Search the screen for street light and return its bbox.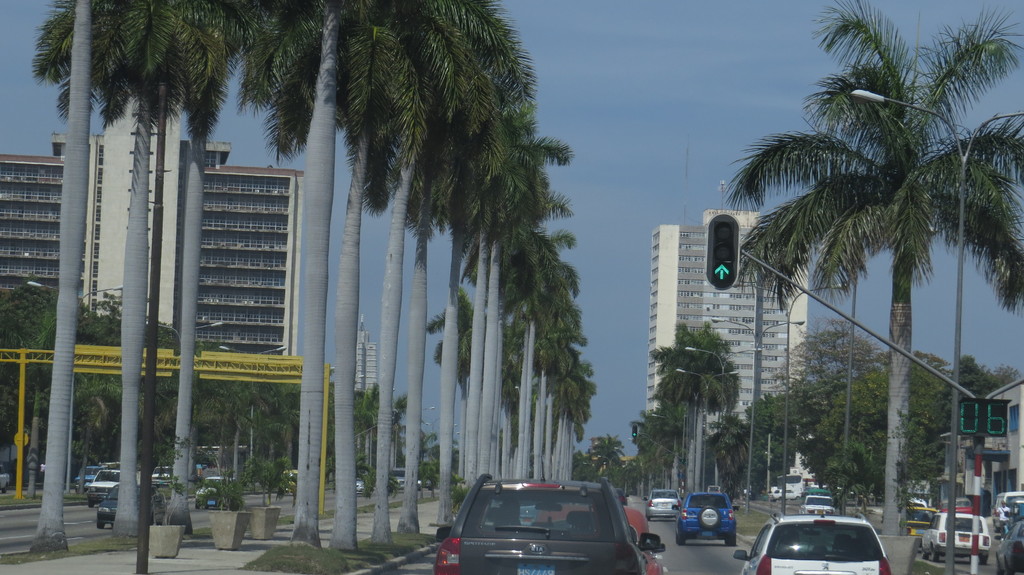
Found: 595 454 620 487.
